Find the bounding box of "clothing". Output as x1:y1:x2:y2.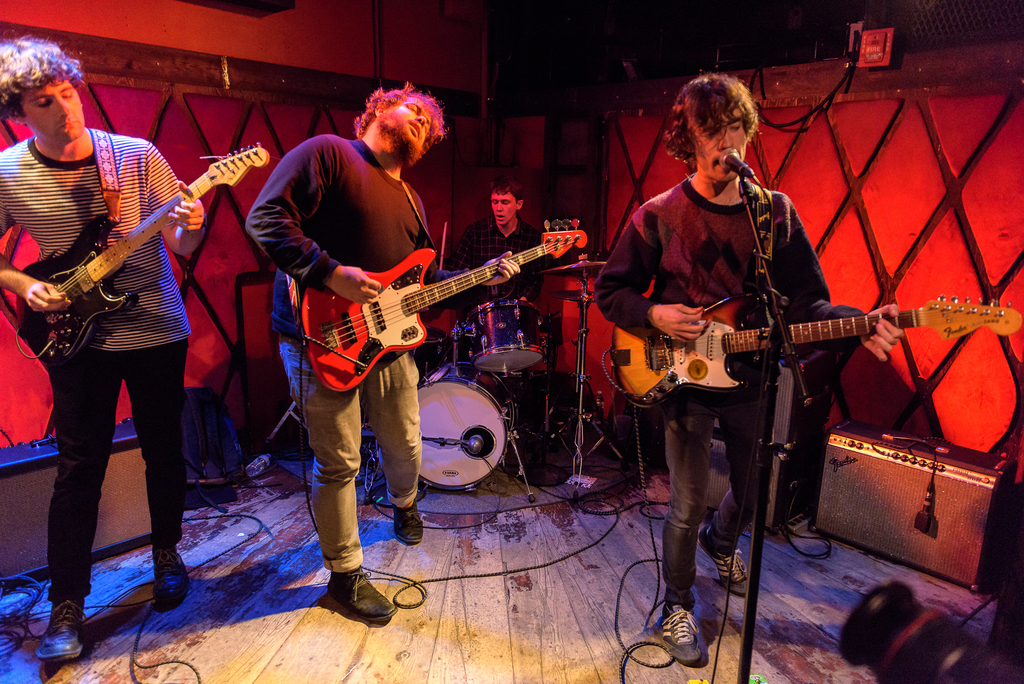
13:69:198:557.
